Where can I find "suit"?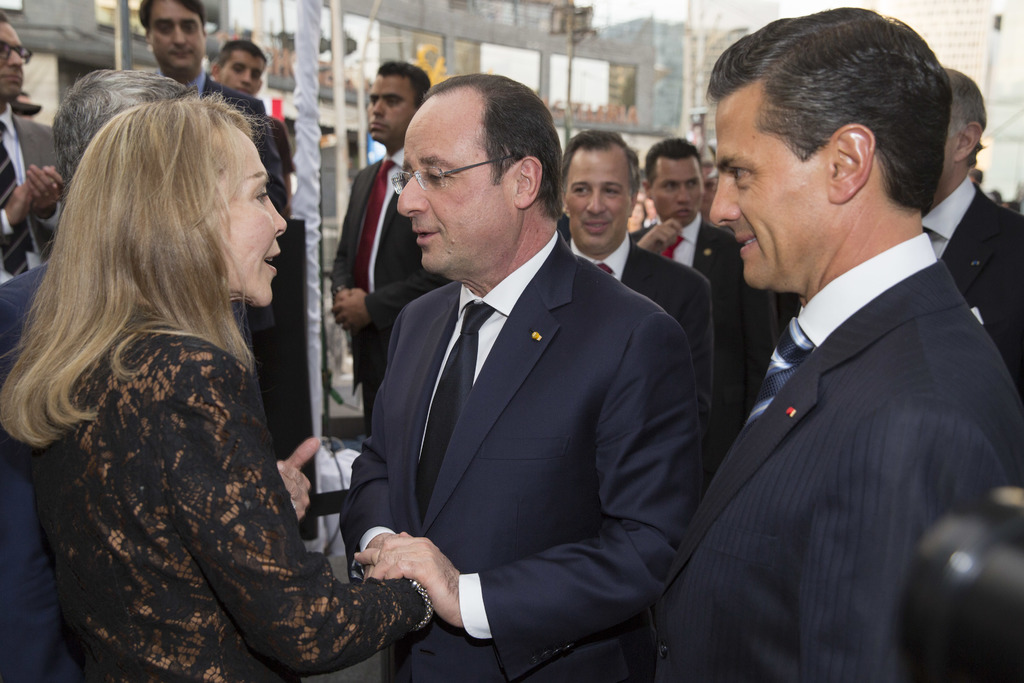
You can find it at rect(642, 215, 769, 418).
